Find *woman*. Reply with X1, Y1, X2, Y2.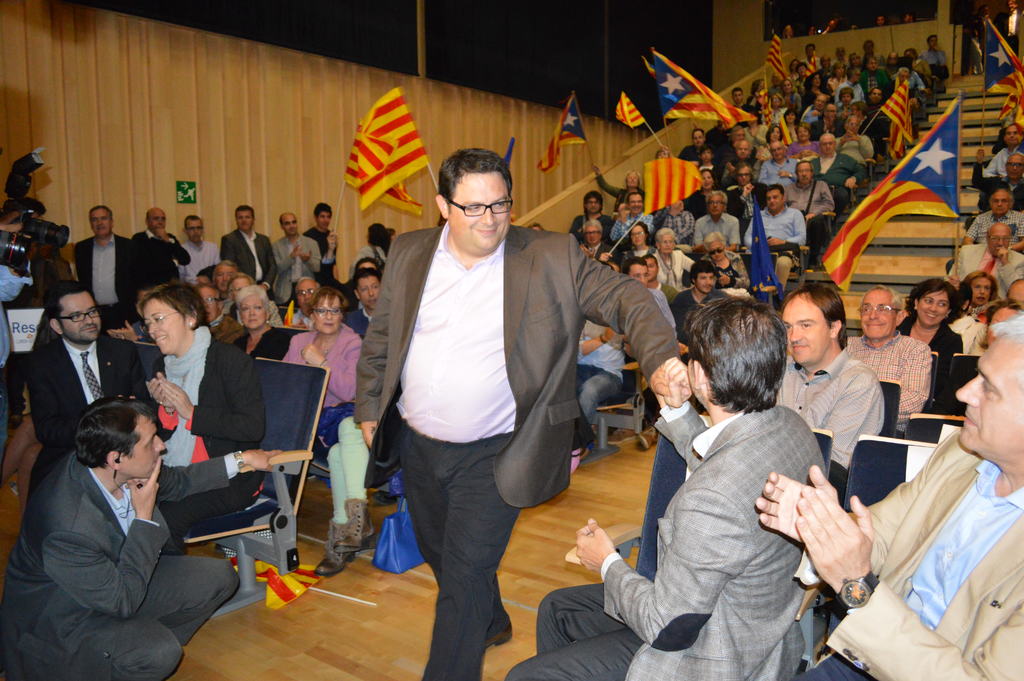
526, 221, 544, 231.
